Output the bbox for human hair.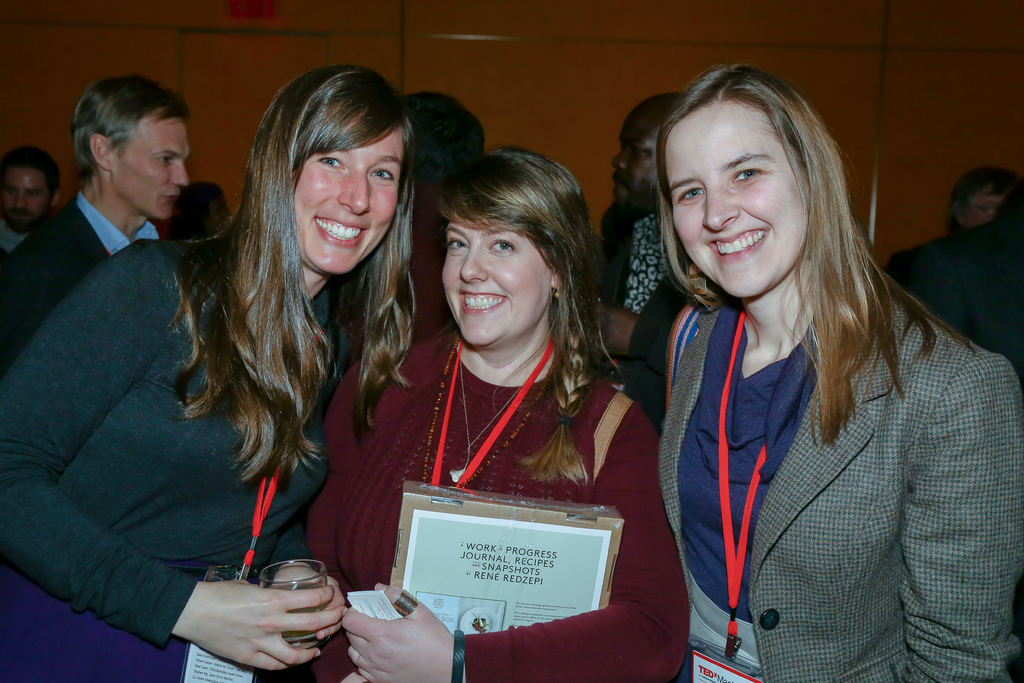
[161, 64, 422, 488].
